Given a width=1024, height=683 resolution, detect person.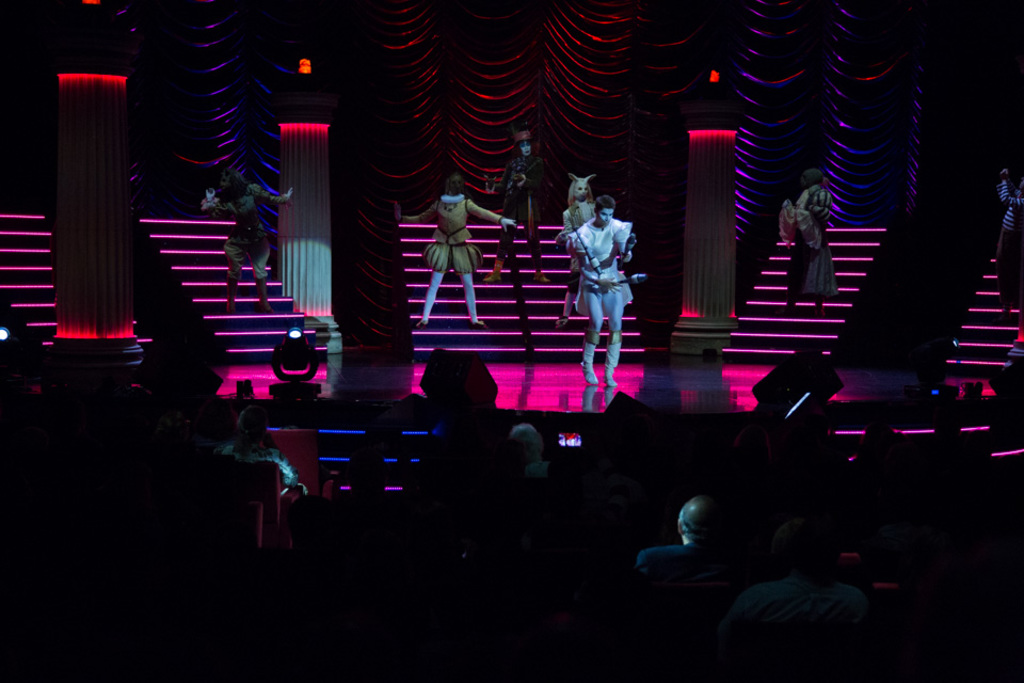
Rect(783, 164, 861, 319).
